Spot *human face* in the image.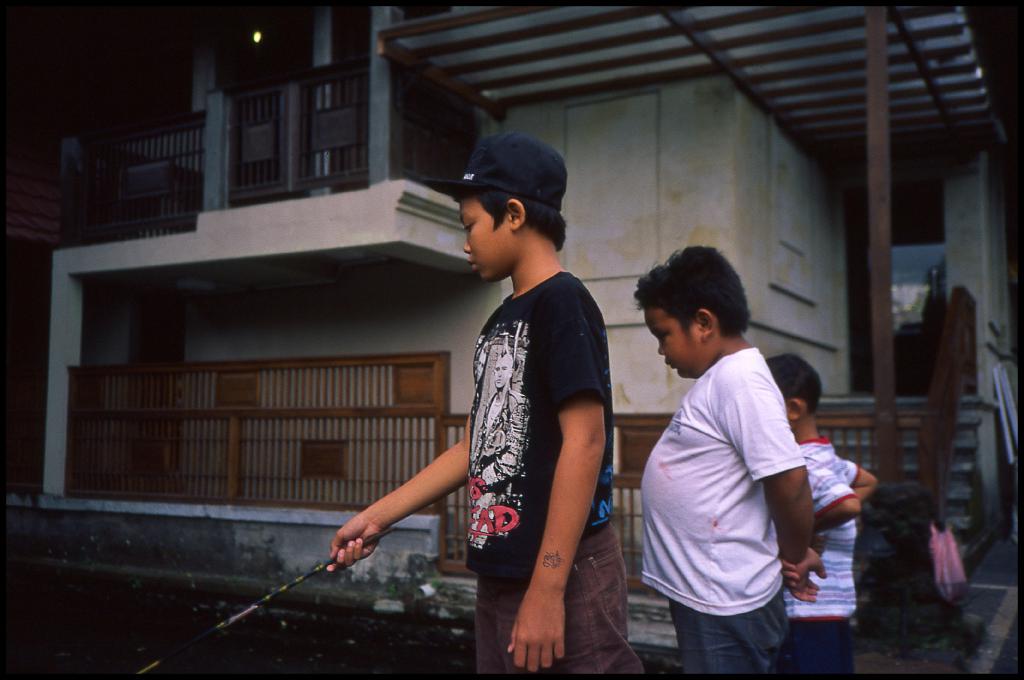
*human face* found at [left=641, top=308, right=714, bottom=387].
